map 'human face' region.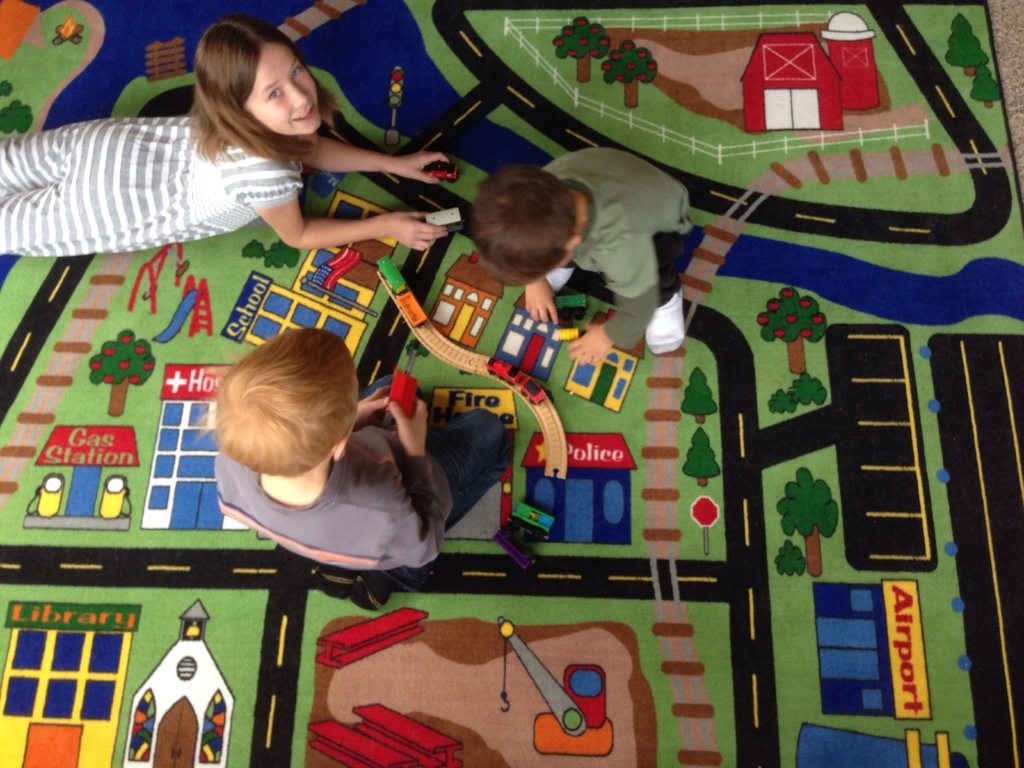
Mapped to [241, 42, 320, 135].
